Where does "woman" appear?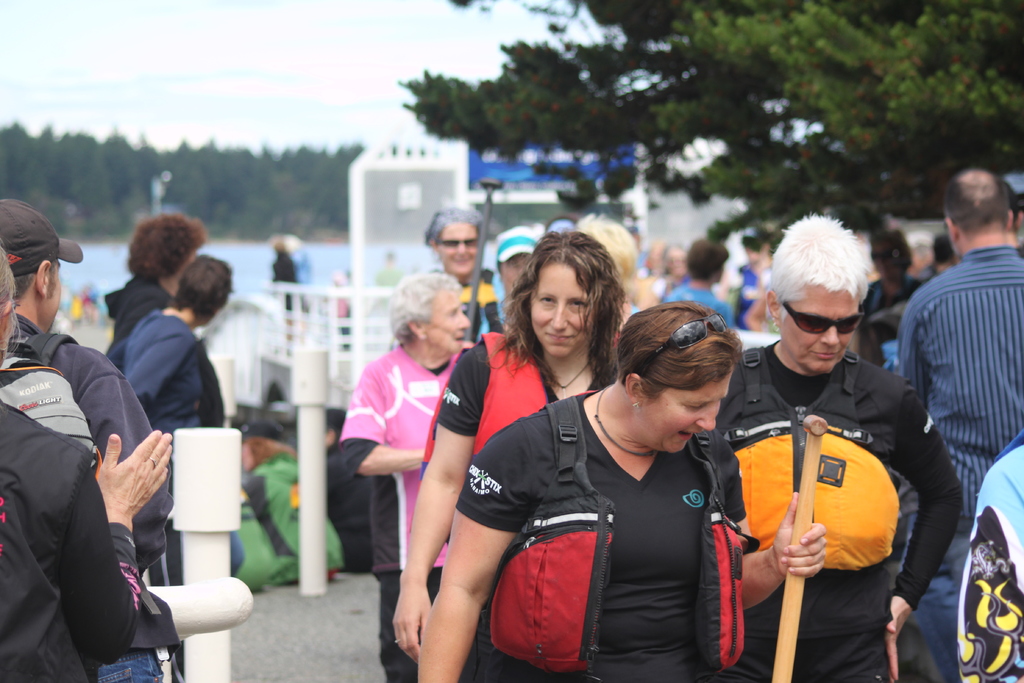
Appears at region(341, 270, 475, 682).
